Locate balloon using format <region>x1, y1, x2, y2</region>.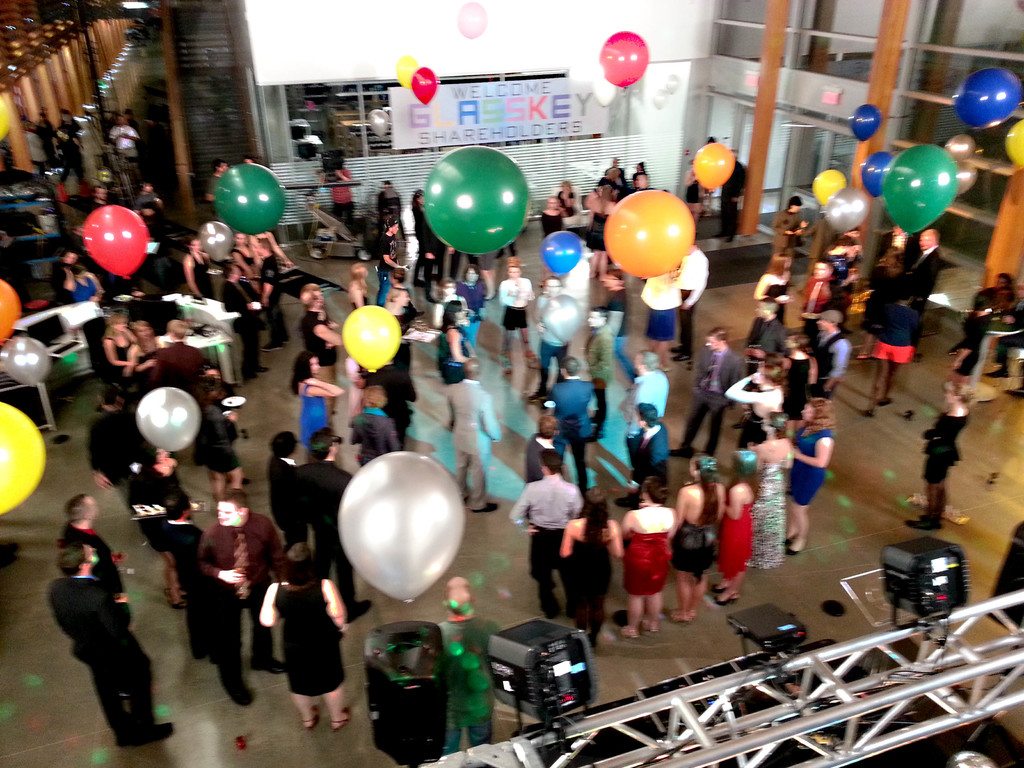
<region>605, 188, 696, 280</region>.
